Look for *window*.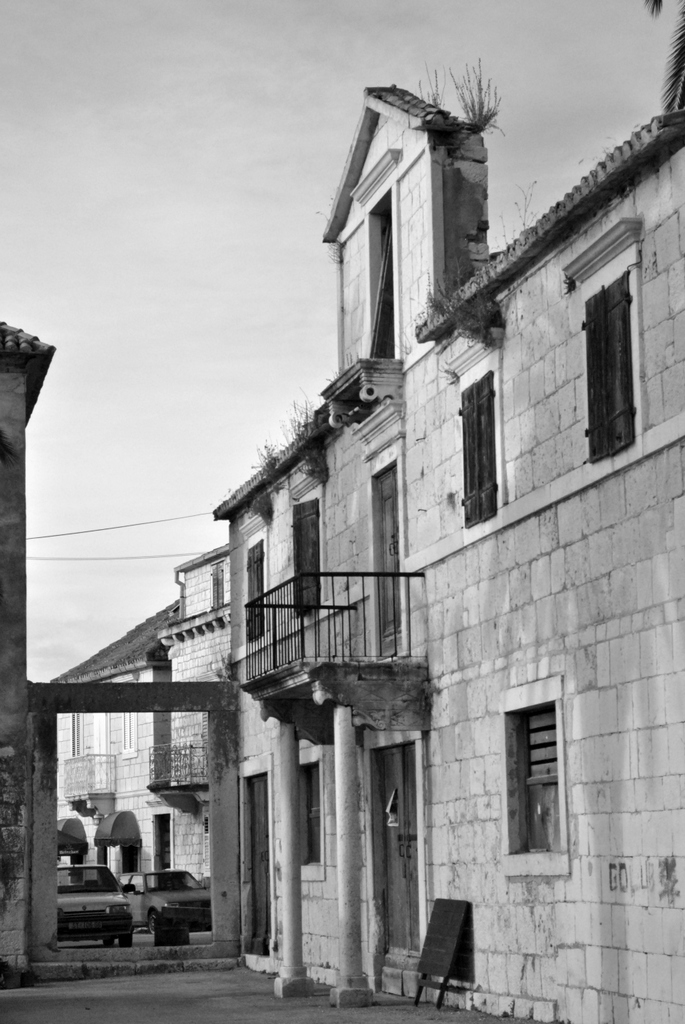
Found: (574,213,653,462).
